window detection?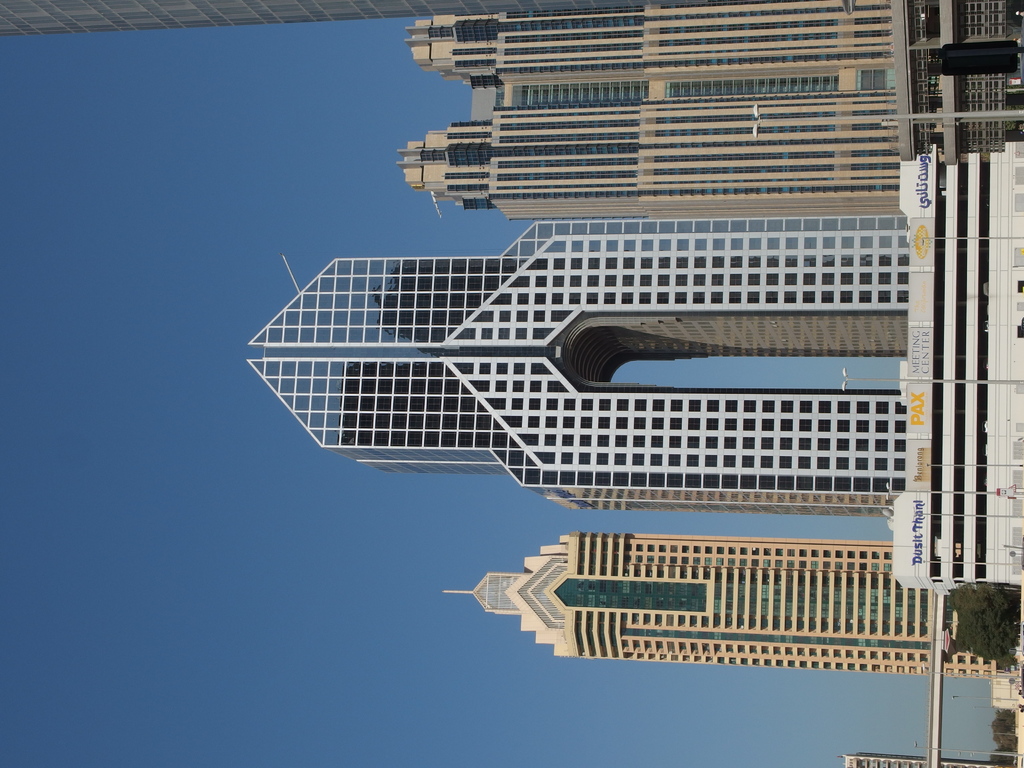
crop(534, 451, 553, 464)
